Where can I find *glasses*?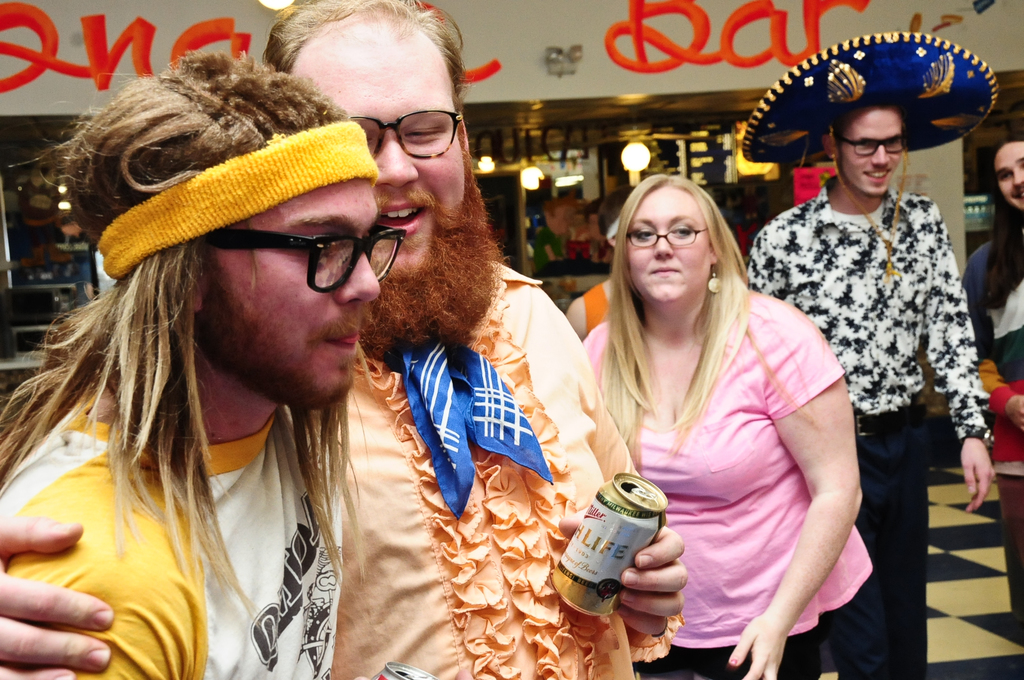
You can find it at bbox(837, 134, 906, 159).
